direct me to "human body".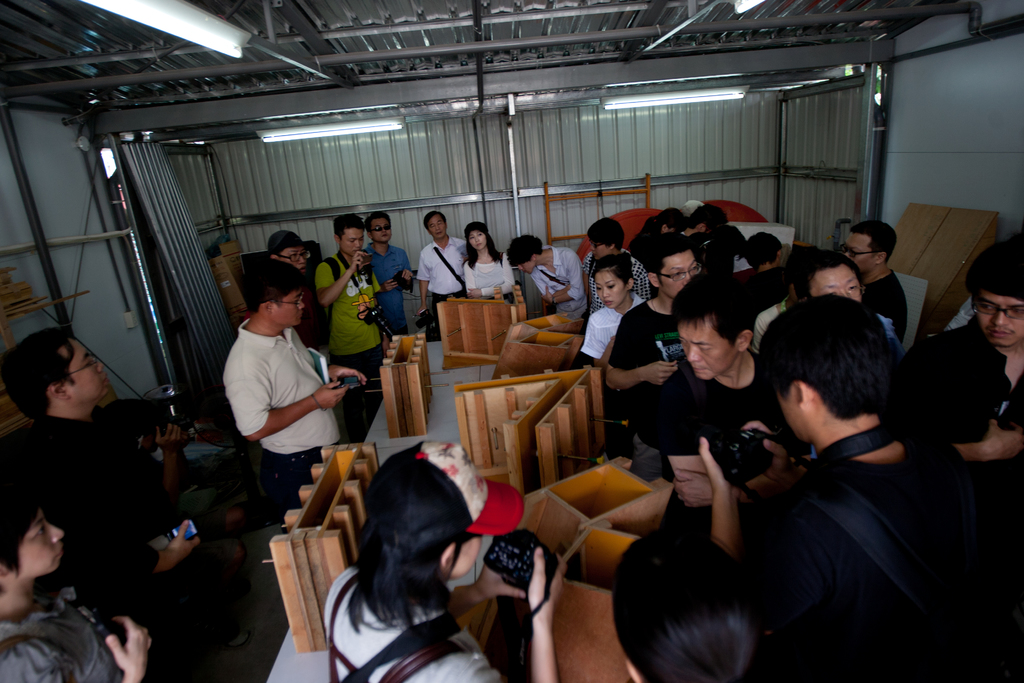
Direction: detection(215, 265, 350, 506).
